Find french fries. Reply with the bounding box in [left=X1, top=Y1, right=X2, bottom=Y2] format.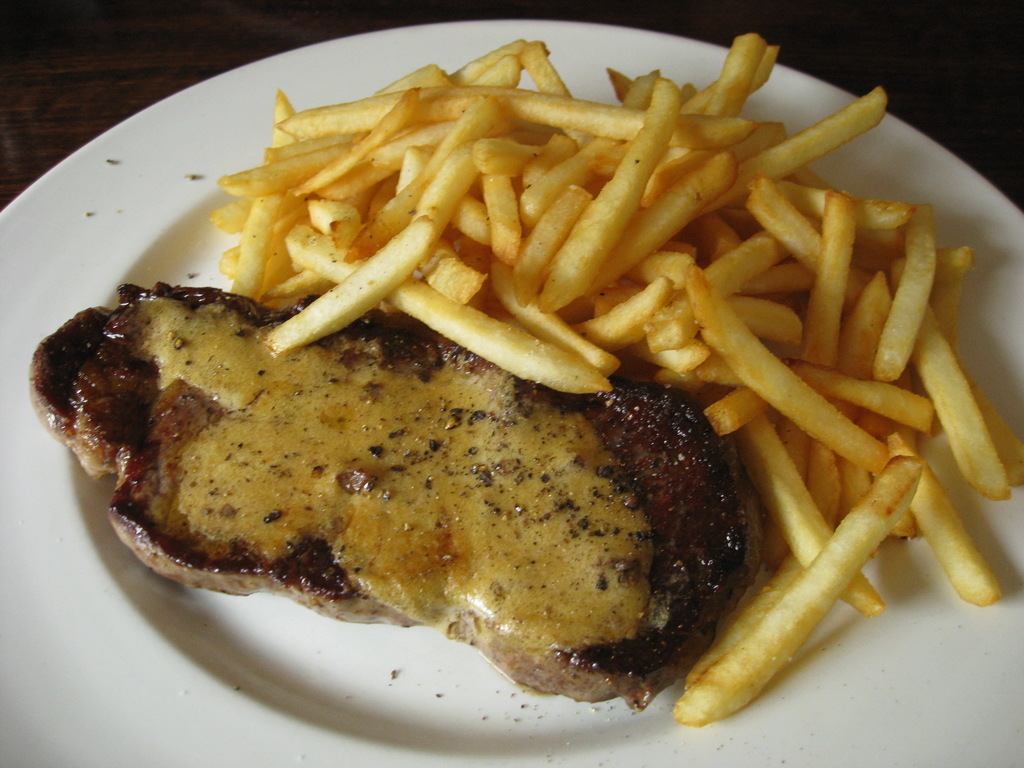
[left=634, top=228, right=797, bottom=351].
